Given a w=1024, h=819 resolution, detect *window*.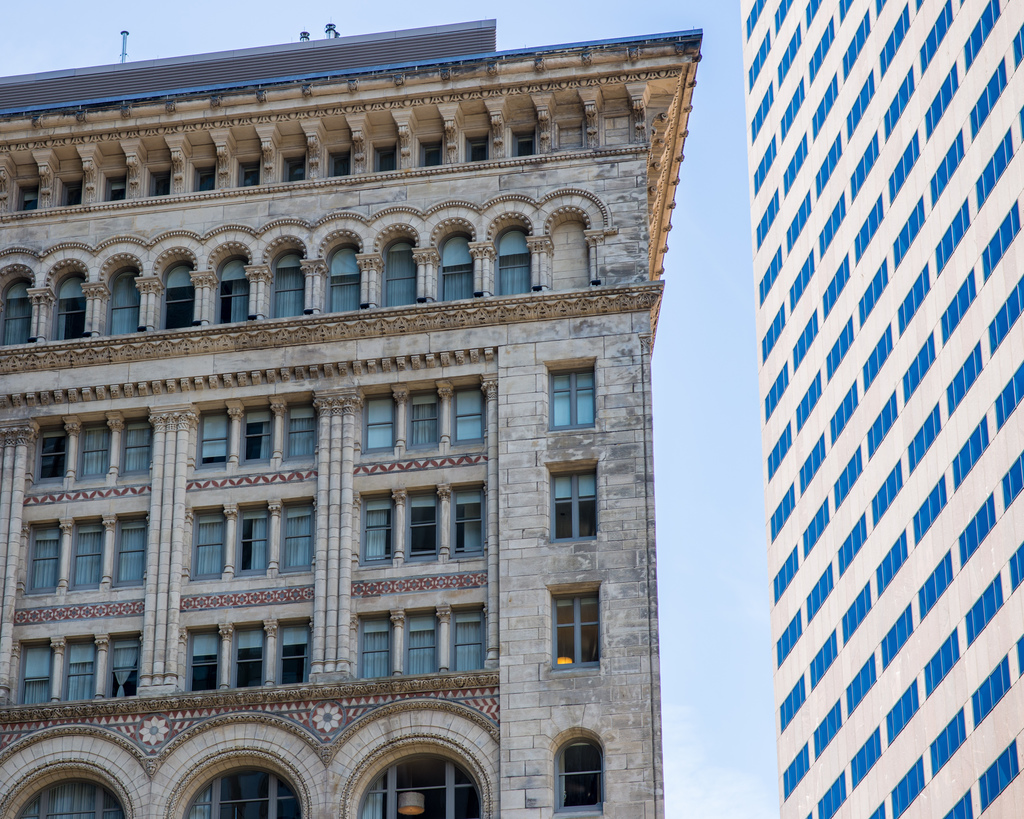
(x1=275, y1=271, x2=302, y2=315).
